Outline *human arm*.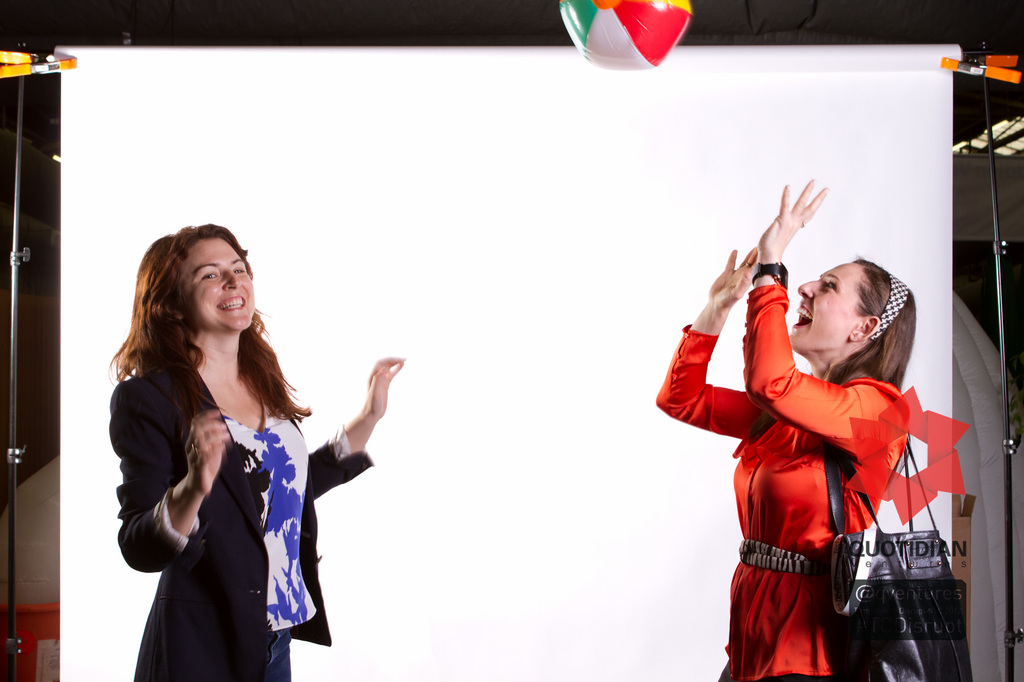
Outline: [x1=115, y1=380, x2=228, y2=582].
